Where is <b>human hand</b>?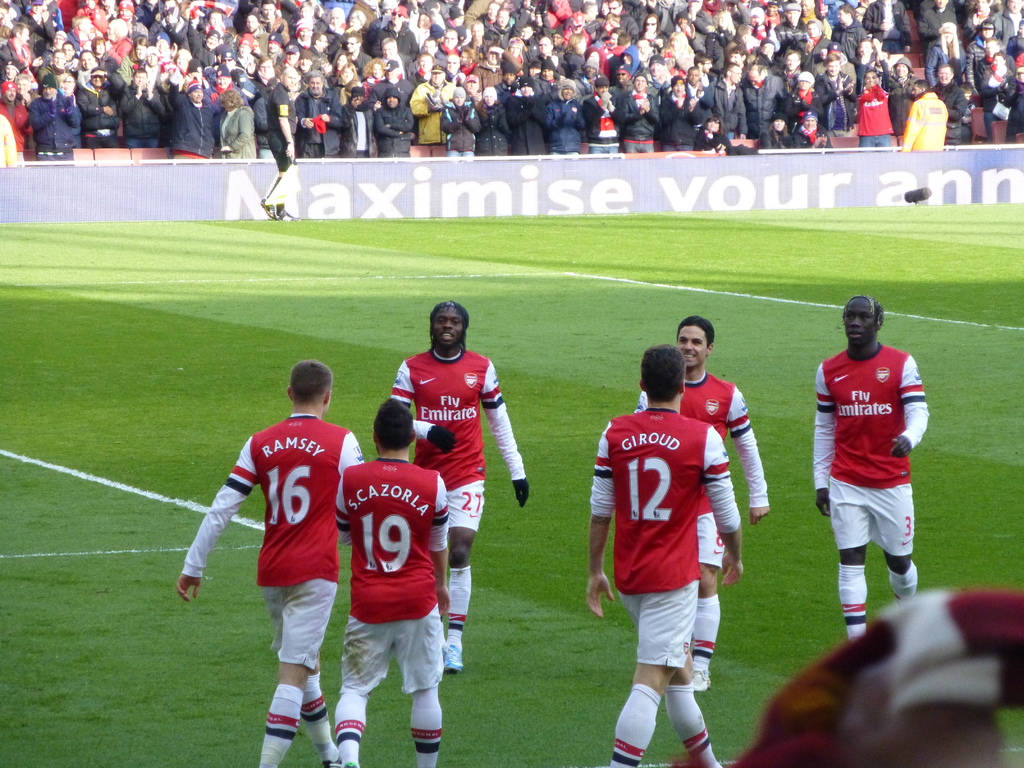
Rect(474, 90, 483, 102).
